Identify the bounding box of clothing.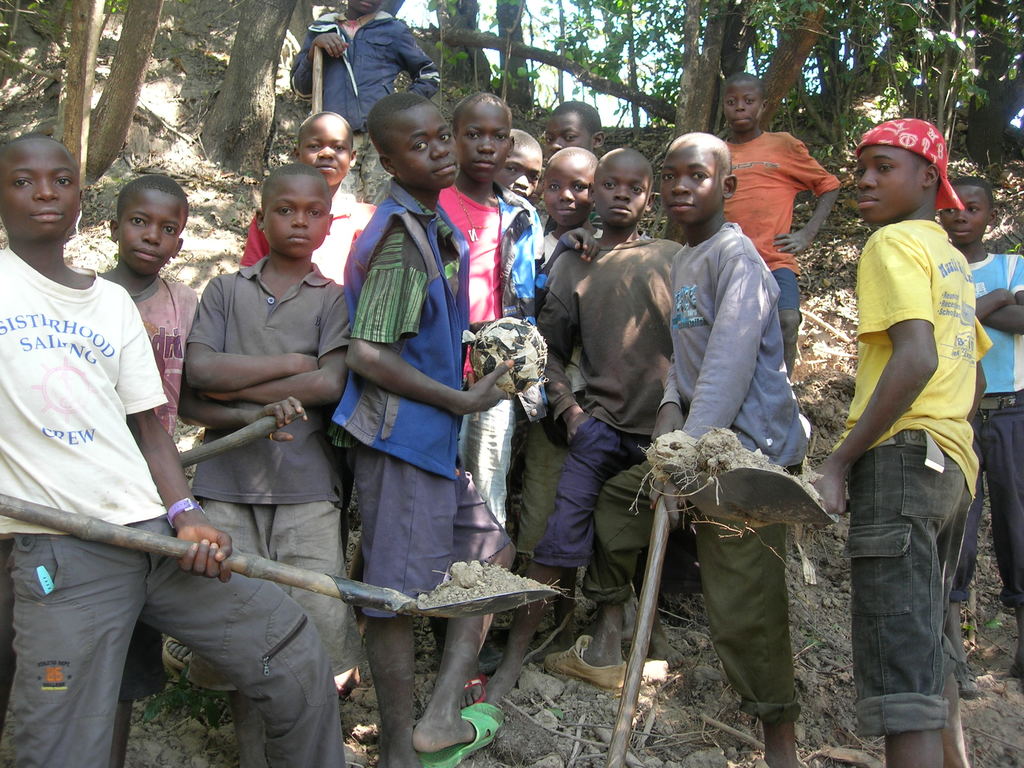
region(824, 140, 993, 712).
